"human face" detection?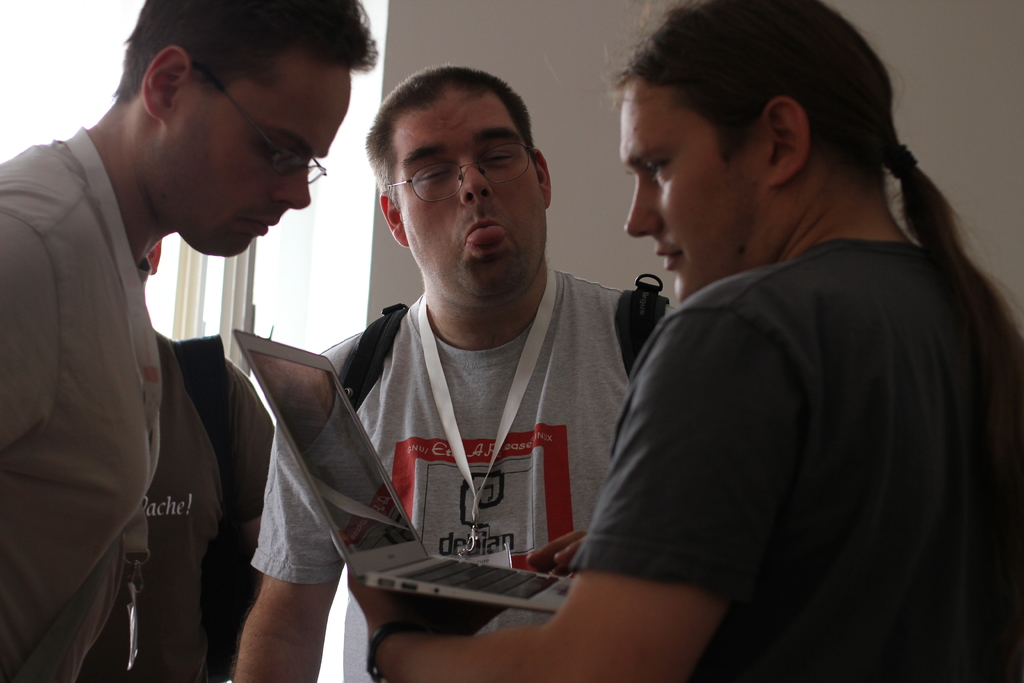
[x1=143, y1=55, x2=351, y2=260]
